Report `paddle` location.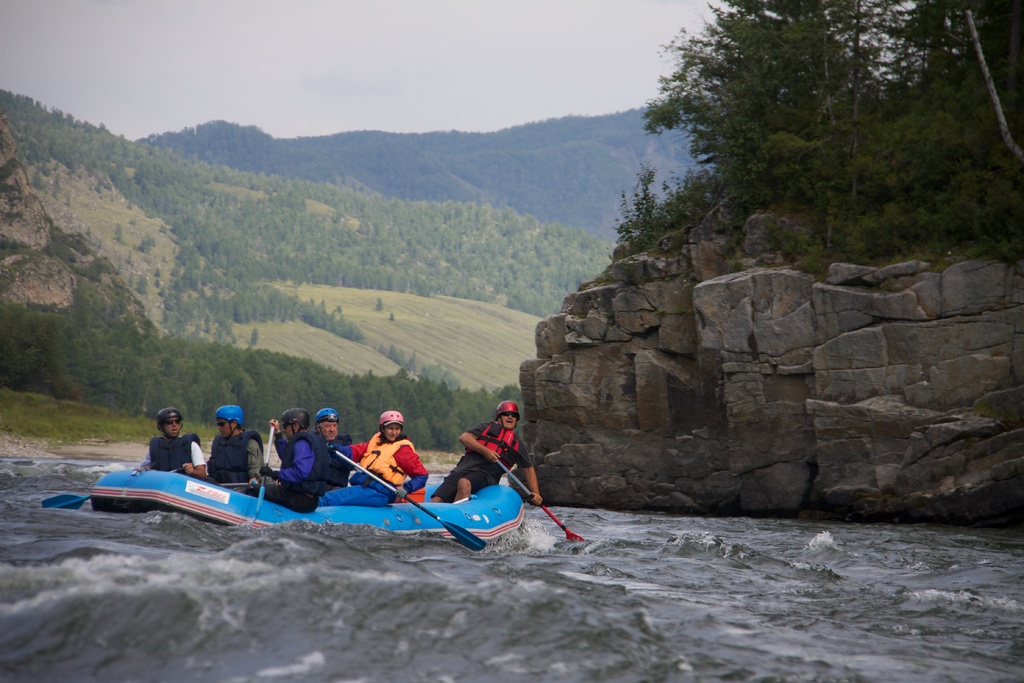
Report: {"x1": 243, "y1": 418, "x2": 282, "y2": 522}.
